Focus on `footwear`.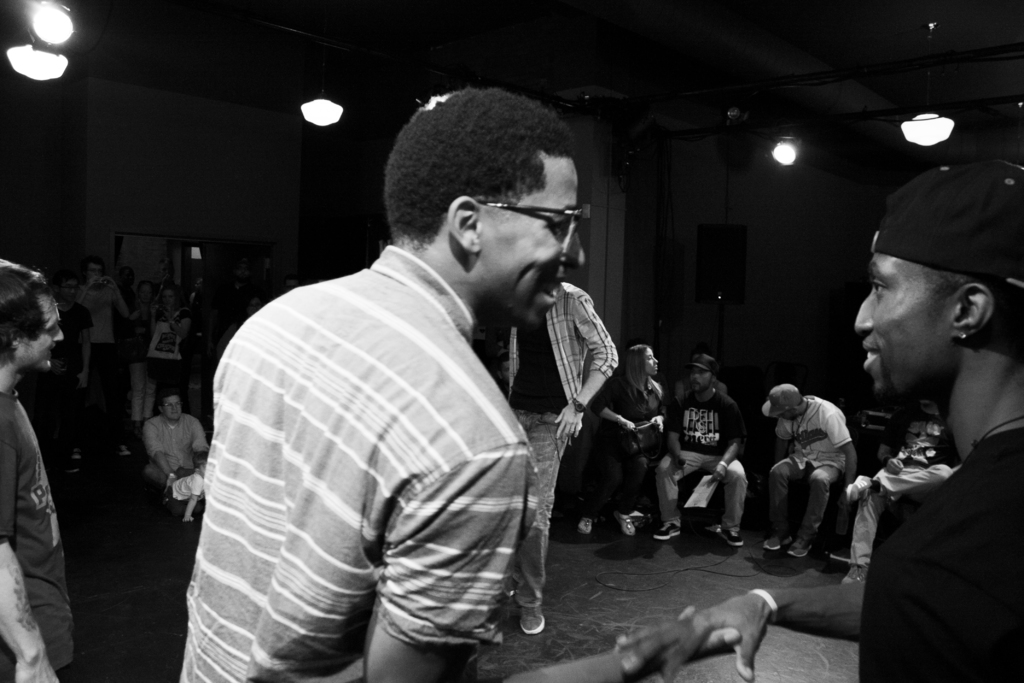
Focused at 761:532:790:550.
